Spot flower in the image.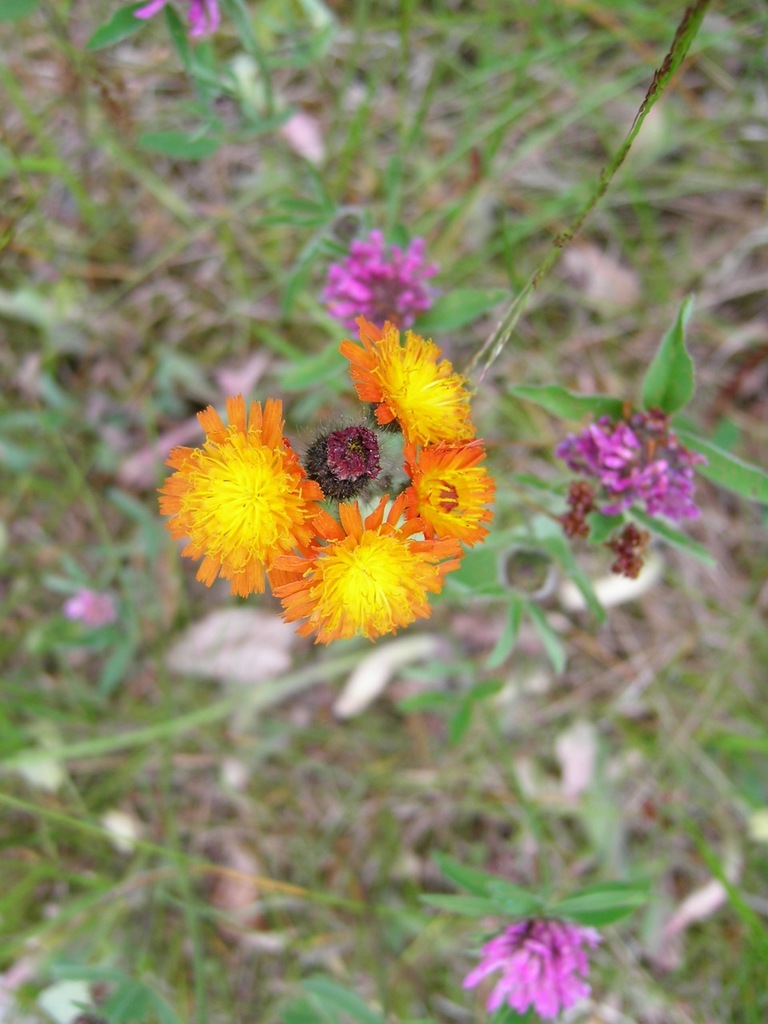
flower found at Rect(324, 225, 446, 336).
